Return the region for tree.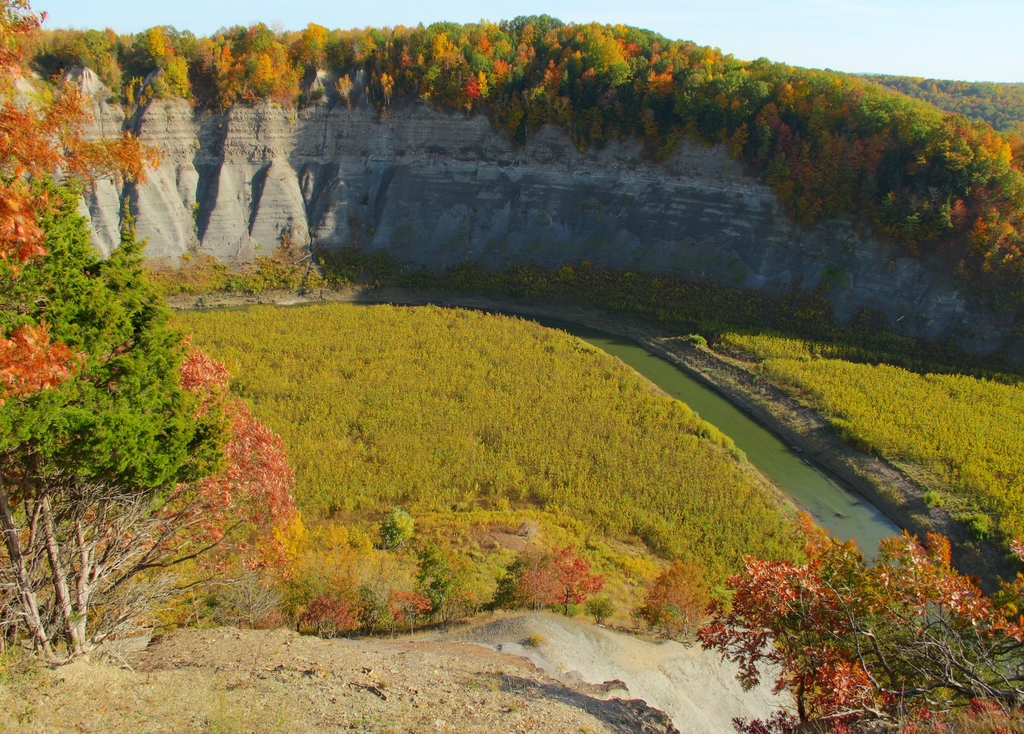
bbox(640, 555, 720, 642).
